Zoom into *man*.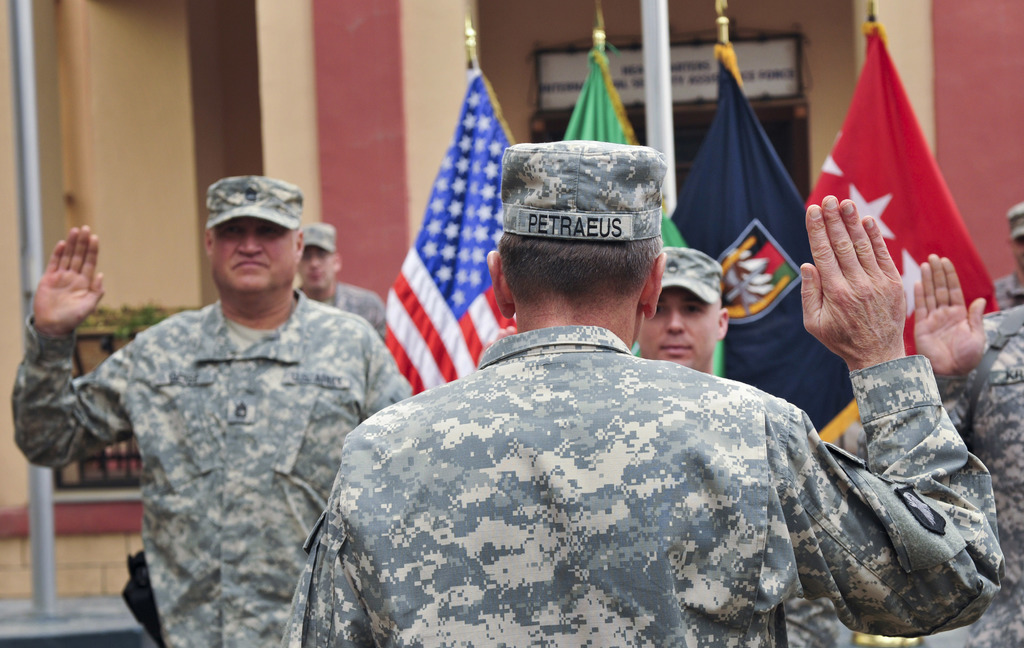
Zoom target: region(989, 208, 1023, 305).
